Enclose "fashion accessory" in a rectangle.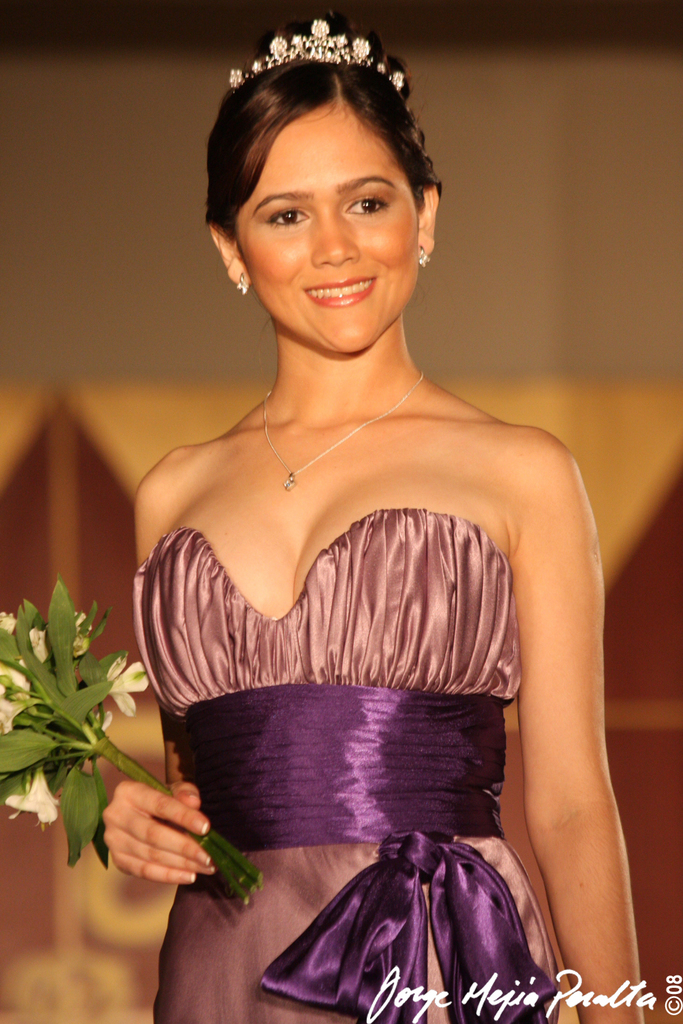
detection(171, 677, 557, 1023).
